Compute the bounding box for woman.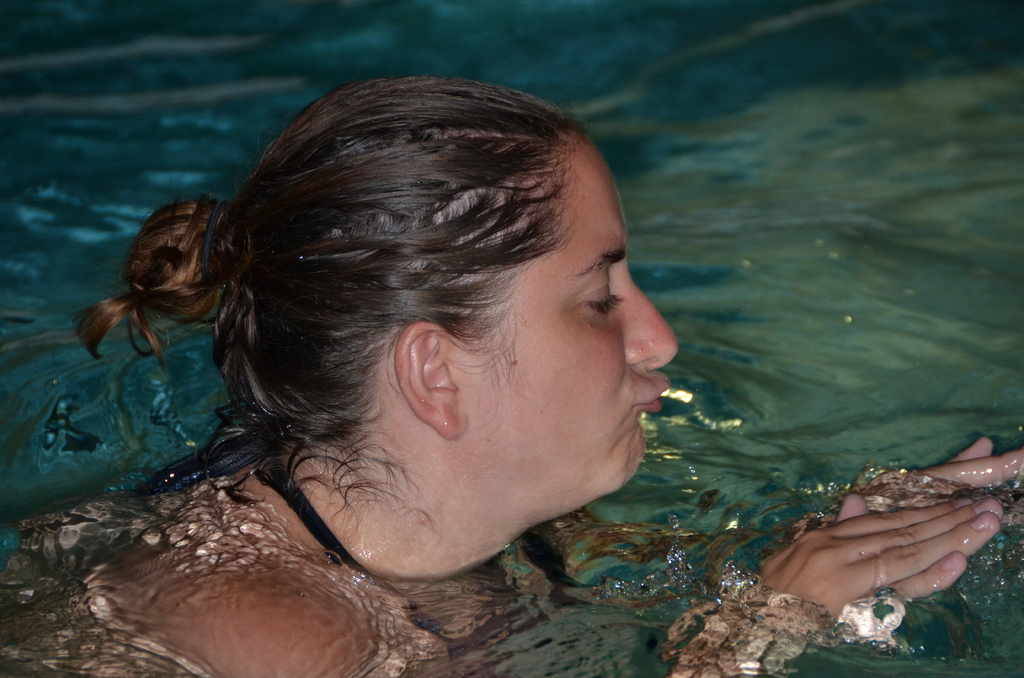
[x1=0, y1=68, x2=1023, y2=677].
